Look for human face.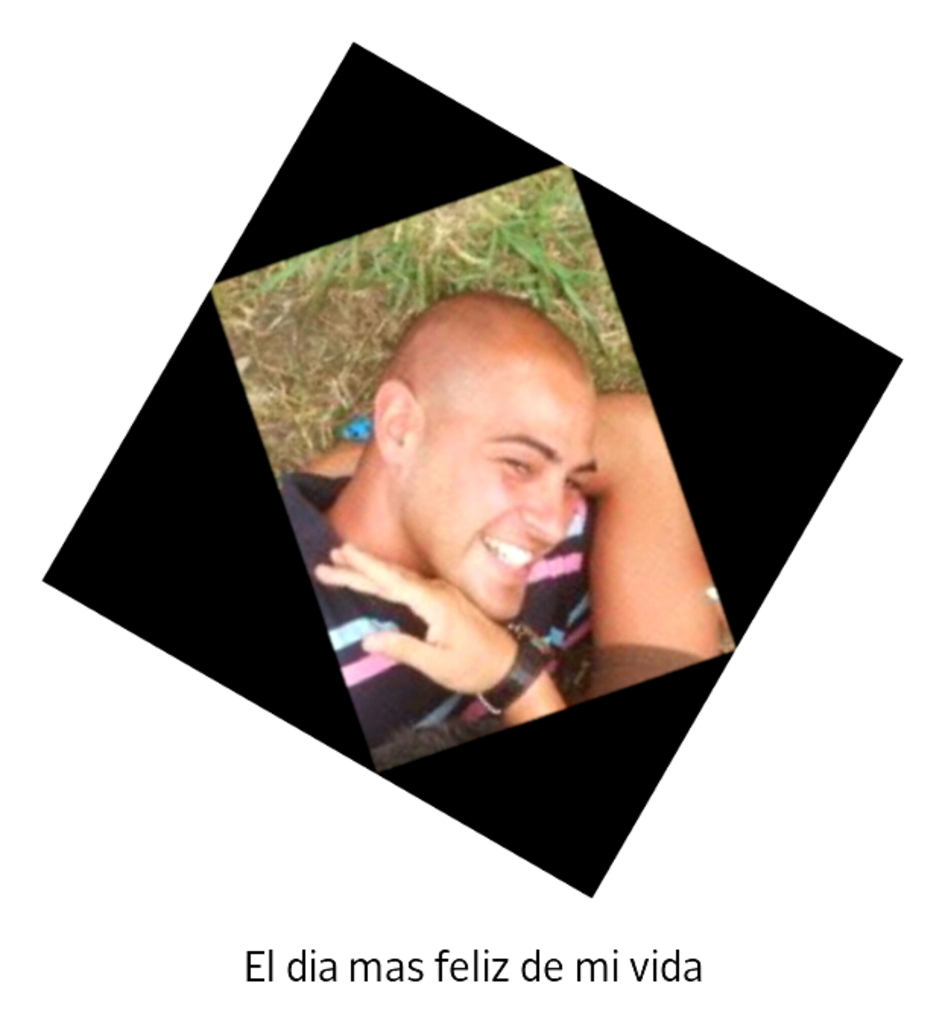
Found: rect(412, 348, 593, 624).
